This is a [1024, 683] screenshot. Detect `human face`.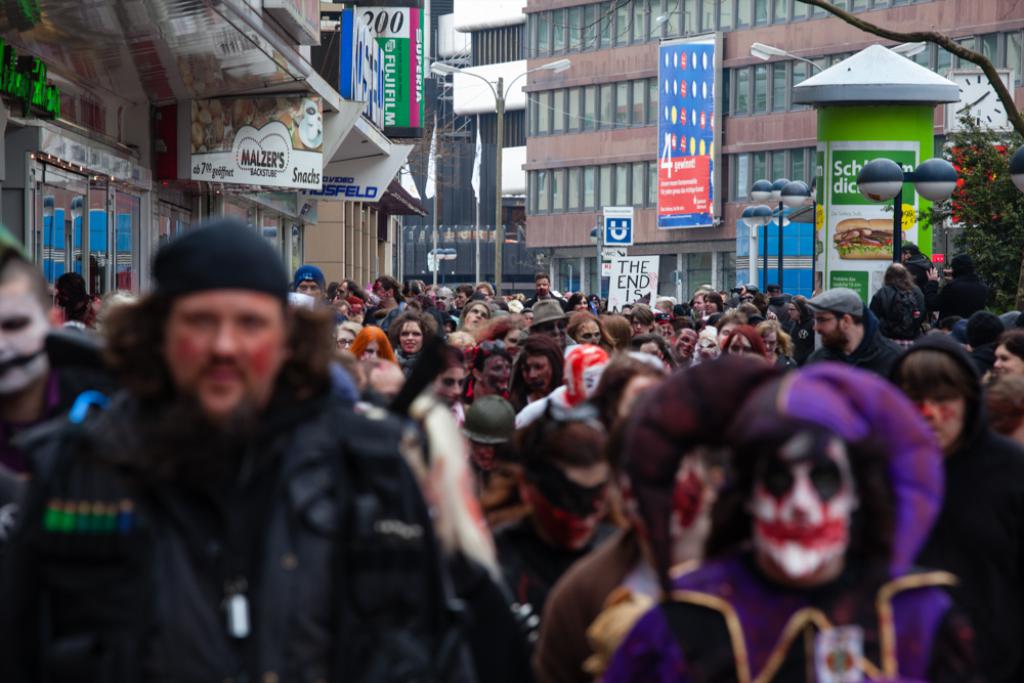
692/294/705/311.
